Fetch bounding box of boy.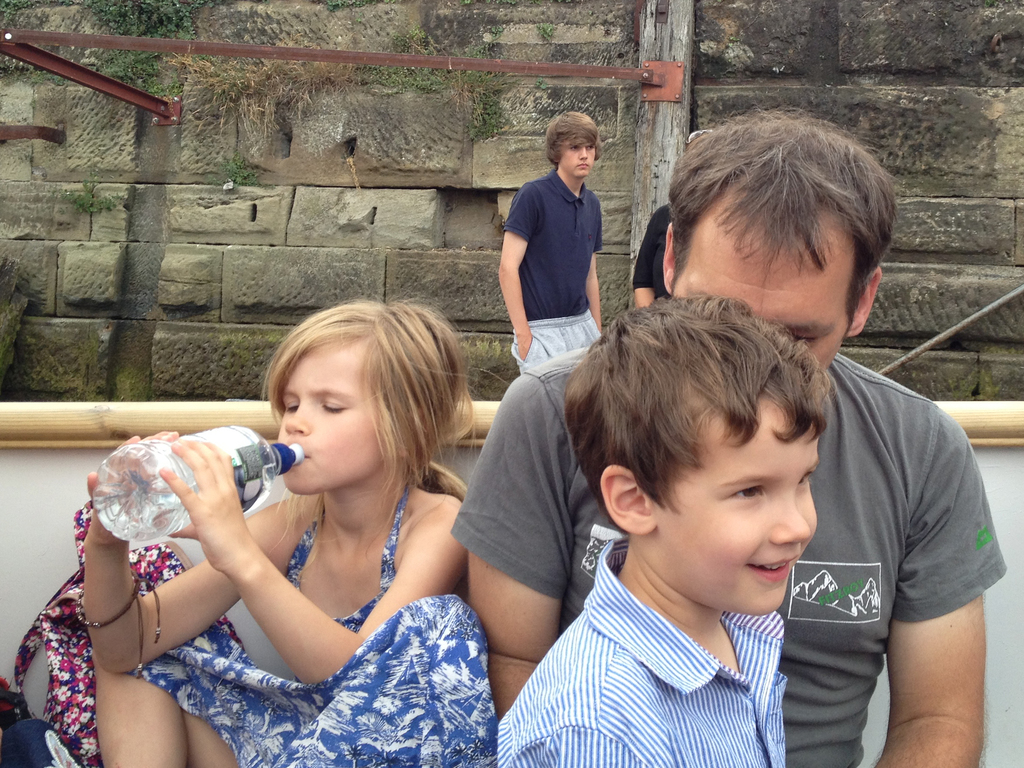
Bbox: x1=495, y1=296, x2=820, y2=767.
